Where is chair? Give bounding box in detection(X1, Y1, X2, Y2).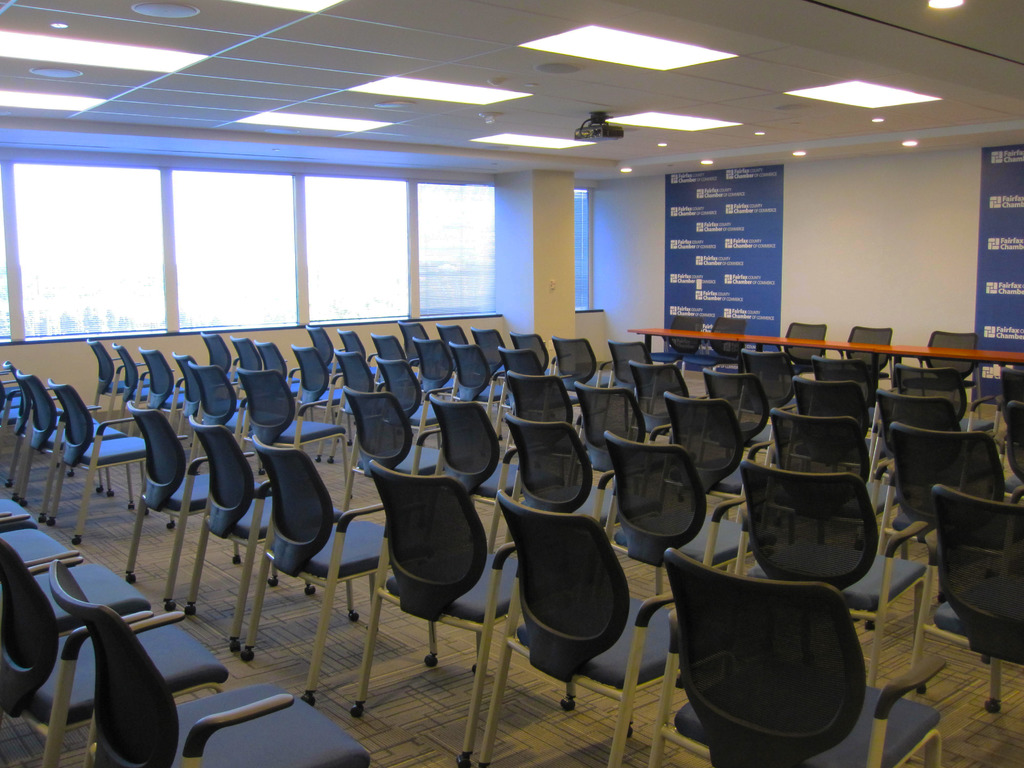
detection(36, 378, 159, 527).
